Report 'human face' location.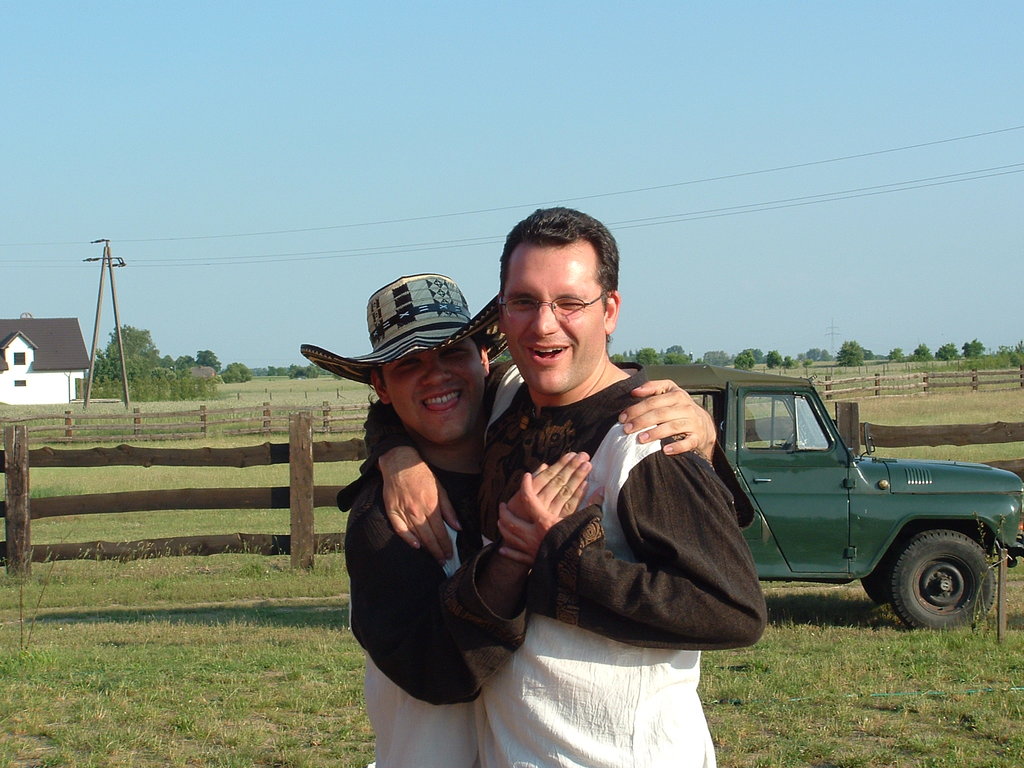
Report: <bbox>497, 245, 606, 385</bbox>.
